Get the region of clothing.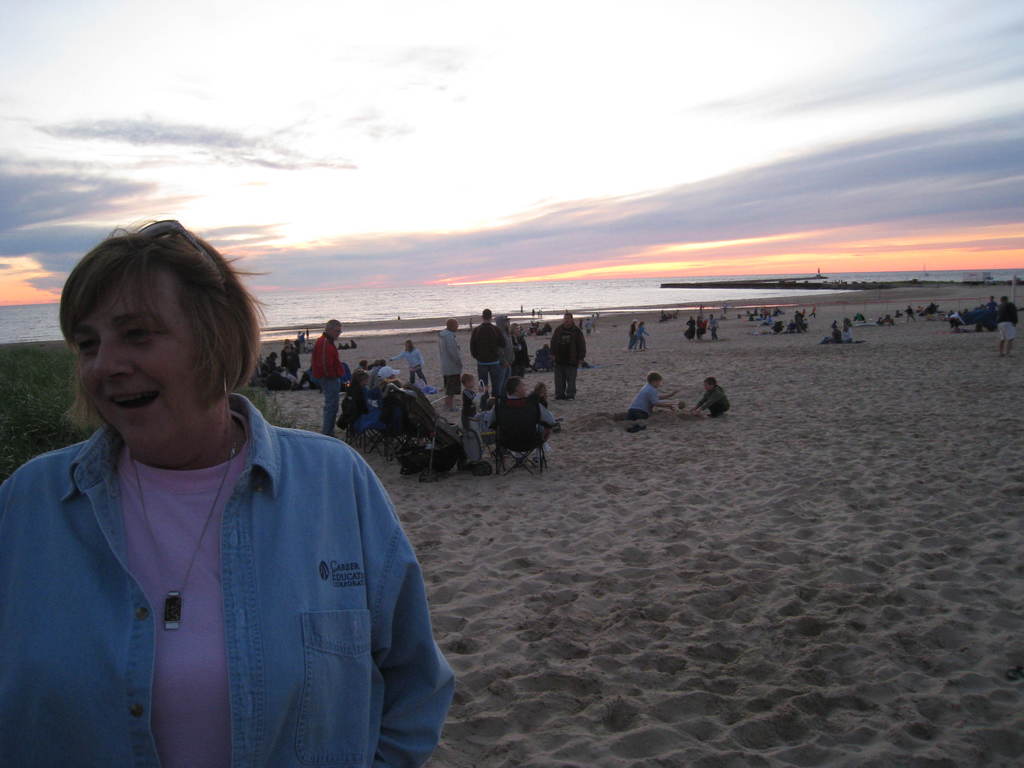
{"left": 496, "top": 313, "right": 513, "bottom": 382}.
